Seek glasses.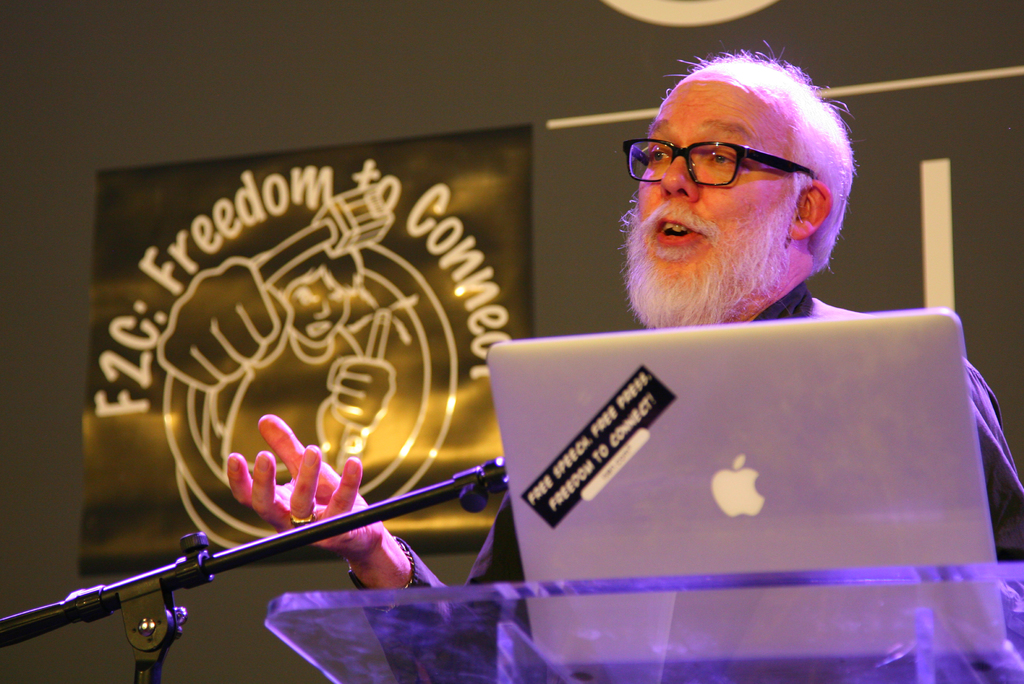
[616, 136, 831, 191].
